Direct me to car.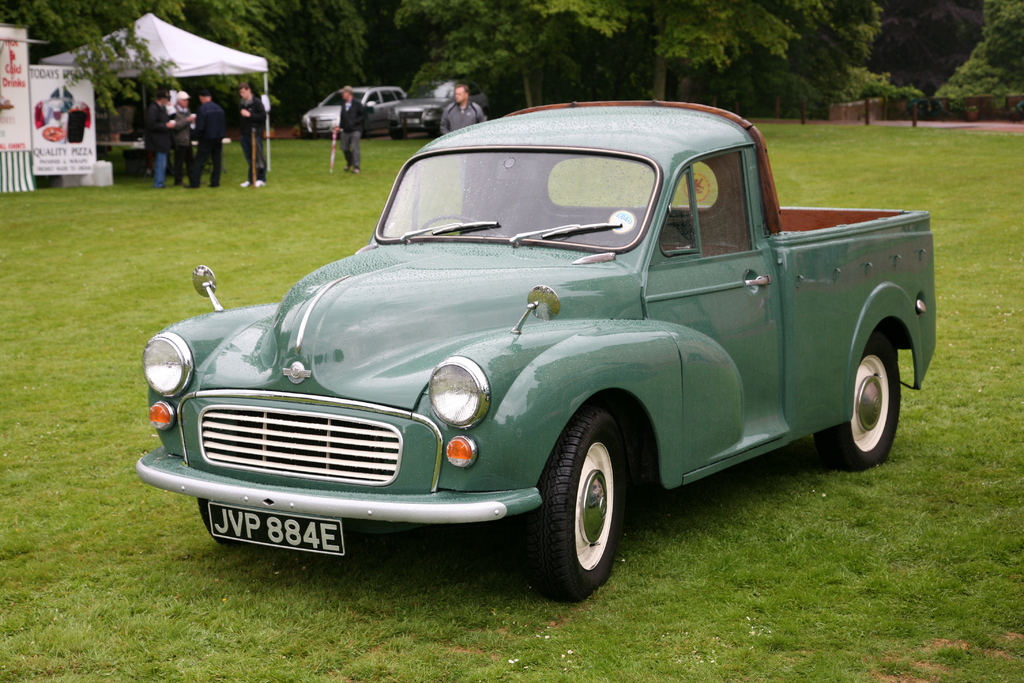
Direction: <box>299,82,410,144</box>.
